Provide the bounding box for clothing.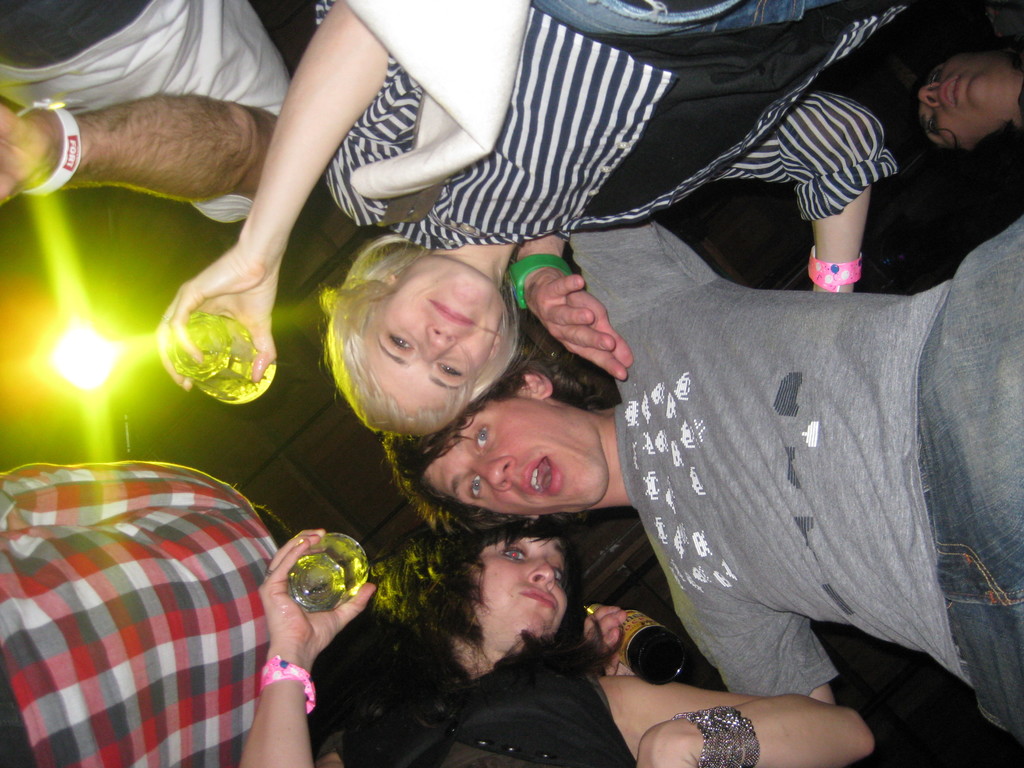
pyautogui.locateOnScreen(0, 454, 276, 767).
